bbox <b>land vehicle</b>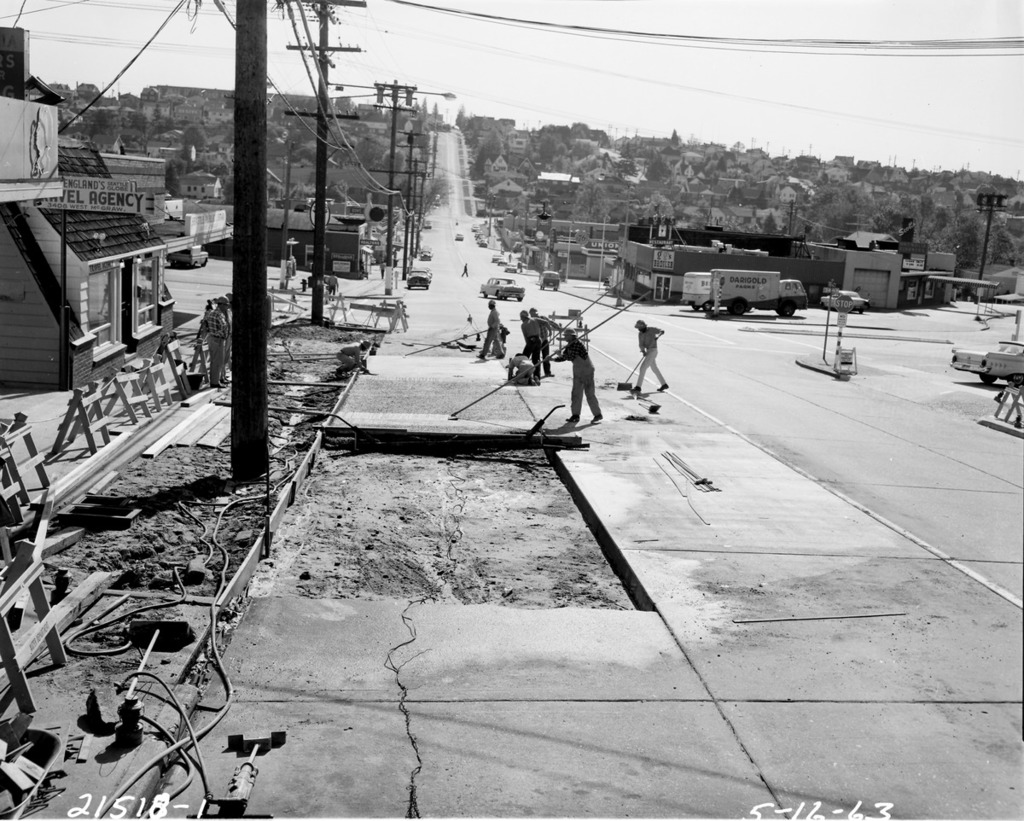
region(164, 244, 208, 268)
